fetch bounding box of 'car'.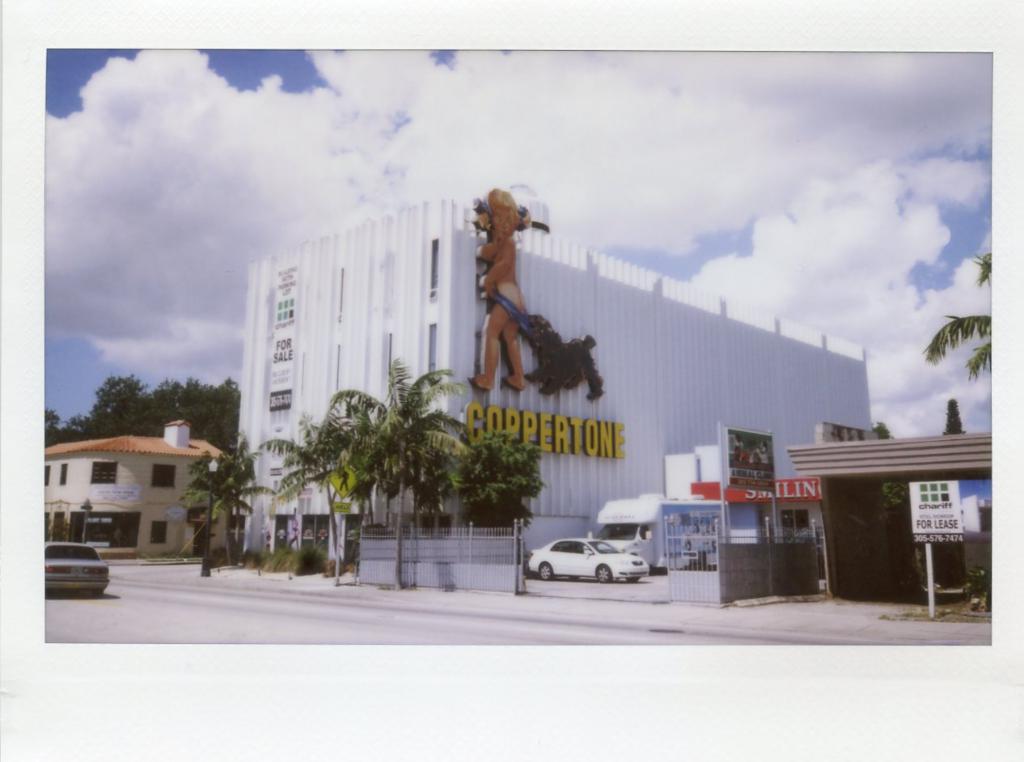
Bbox: crop(530, 541, 653, 582).
